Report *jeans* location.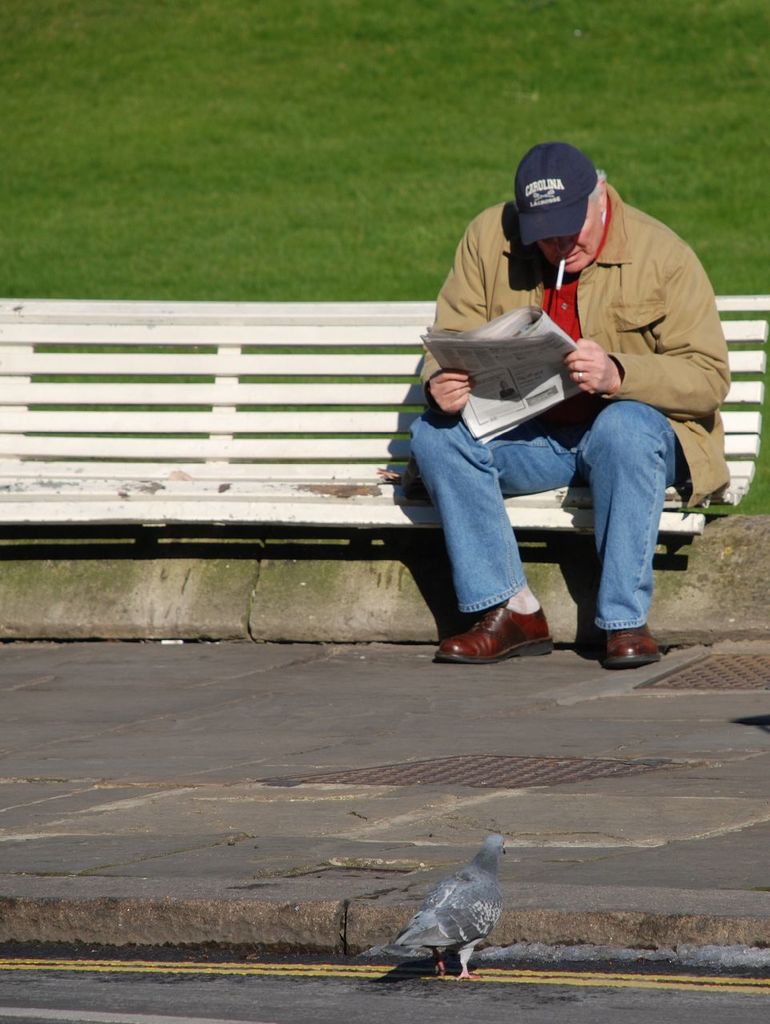
Report: region(406, 401, 688, 628).
